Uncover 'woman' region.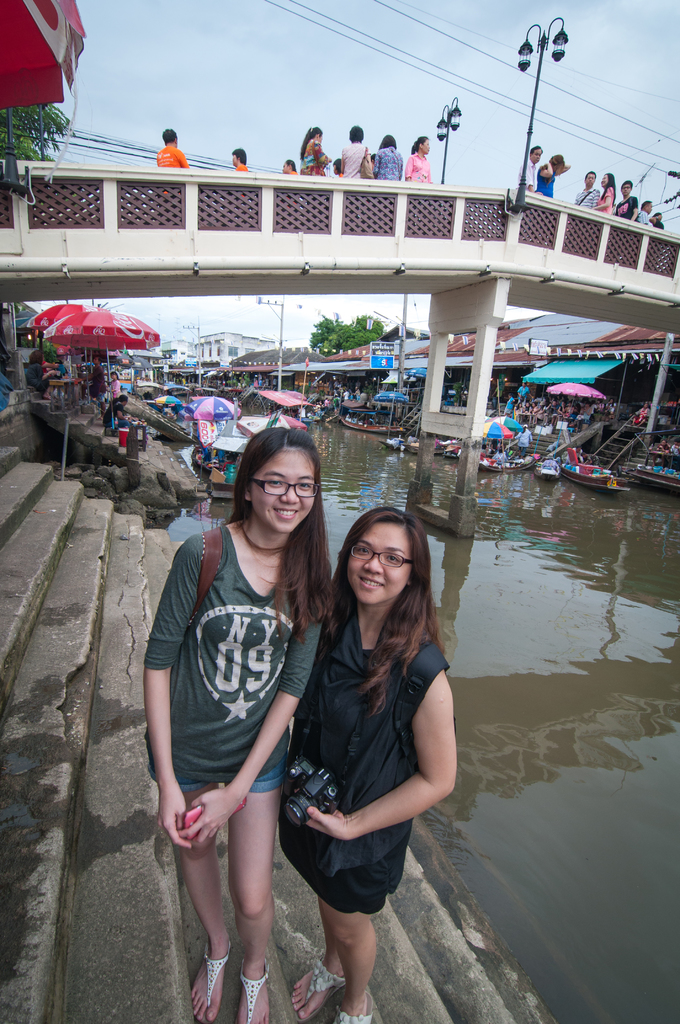
Uncovered: box=[368, 132, 400, 181].
